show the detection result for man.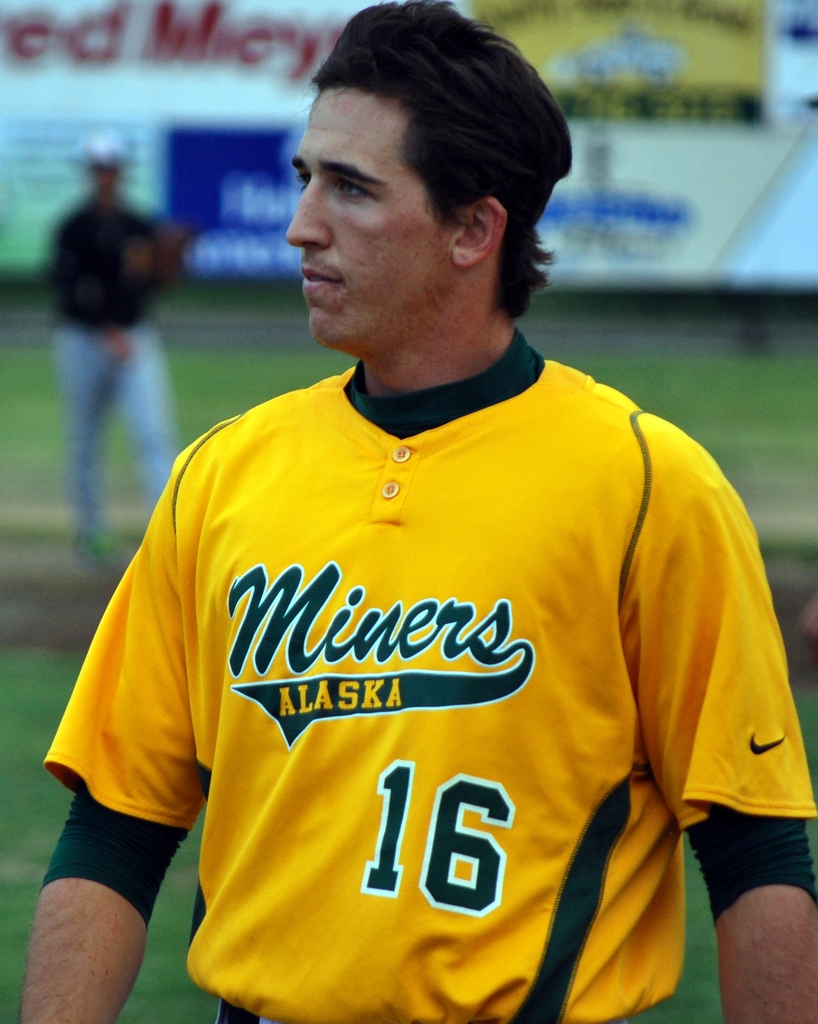
(x1=45, y1=136, x2=185, y2=565).
